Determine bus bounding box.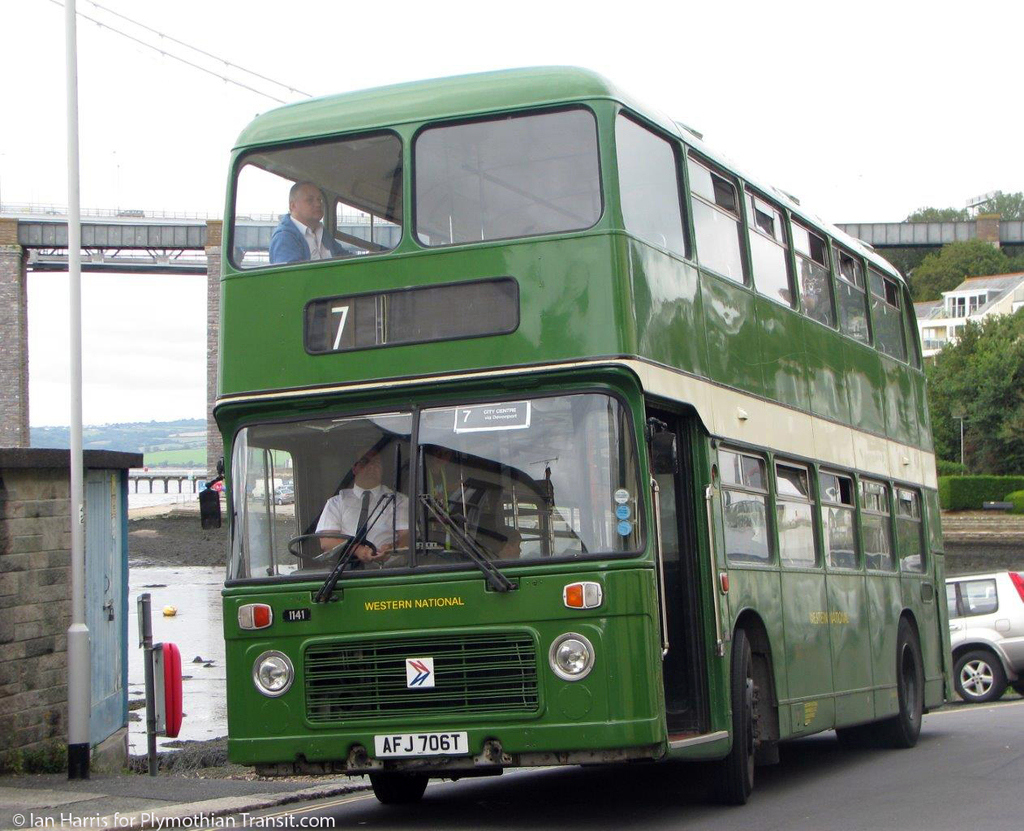
Determined: 196, 60, 948, 816.
